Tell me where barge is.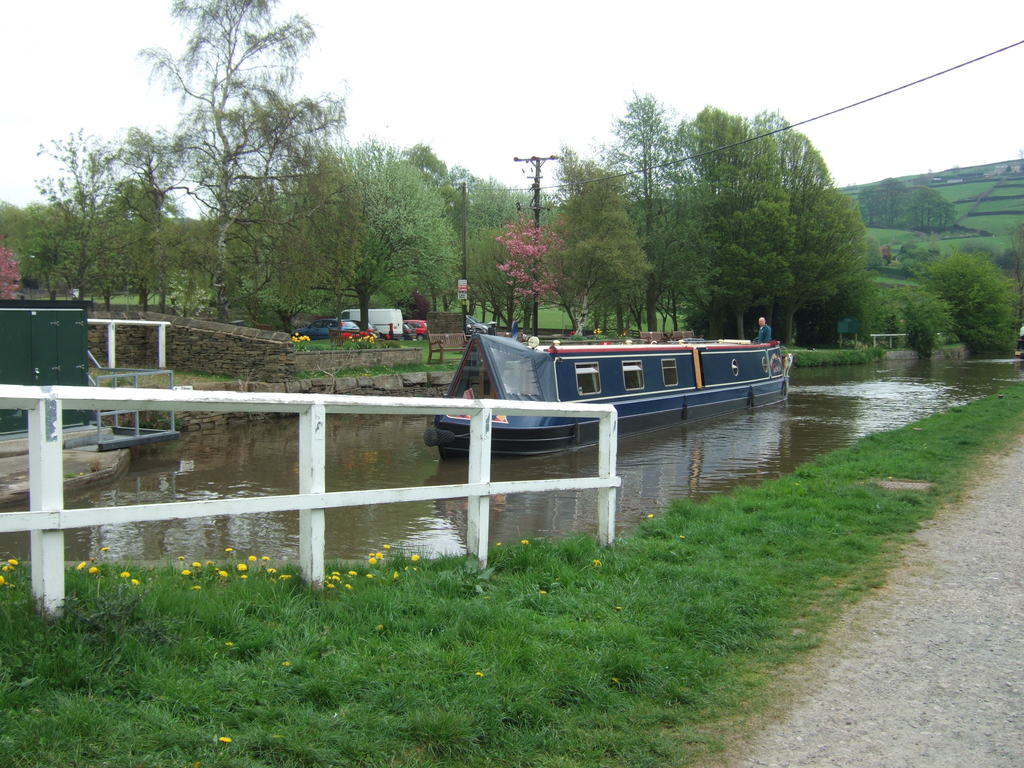
barge is at detection(425, 324, 790, 463).
